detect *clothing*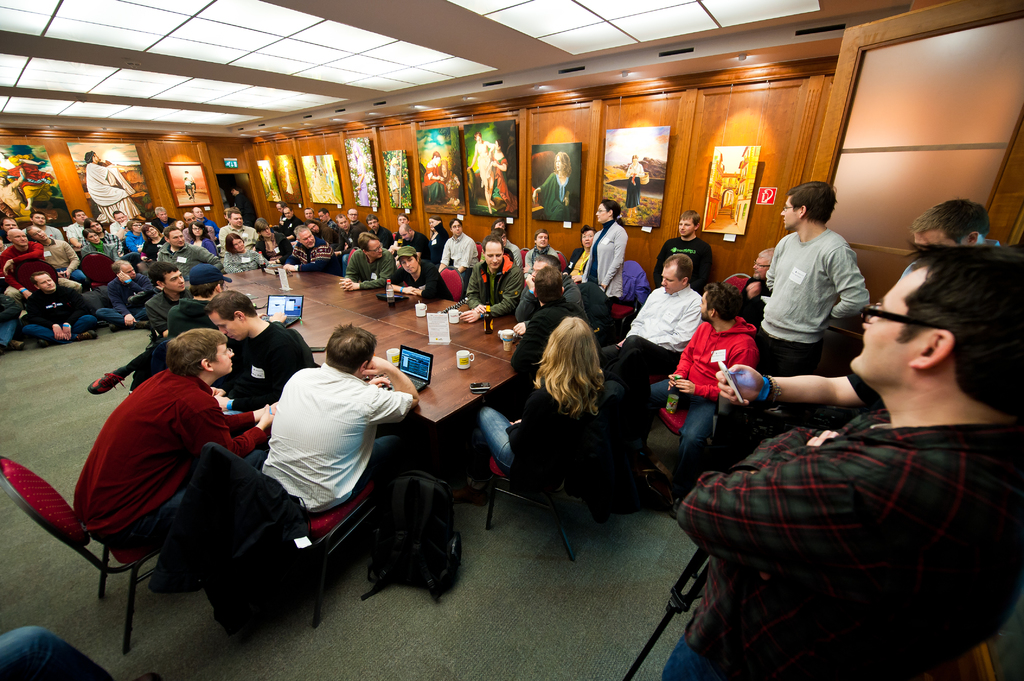
select_region(422, 157, 448, 205)
